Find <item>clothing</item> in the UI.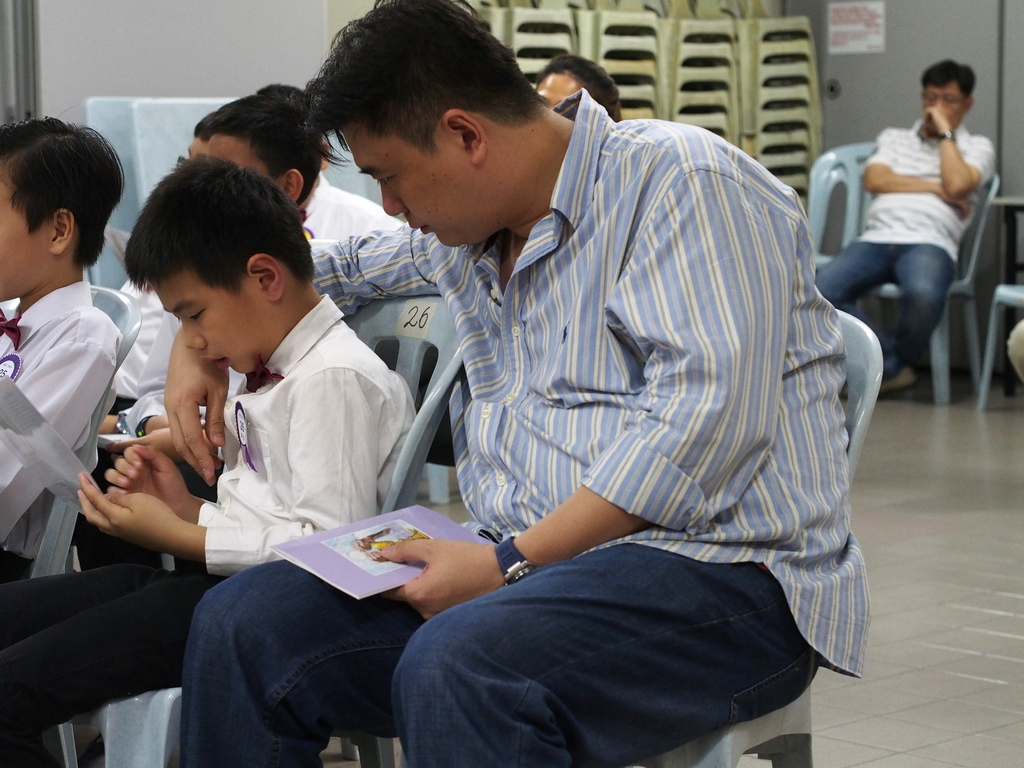
UI element at detection(88, 269, 166, 576).
